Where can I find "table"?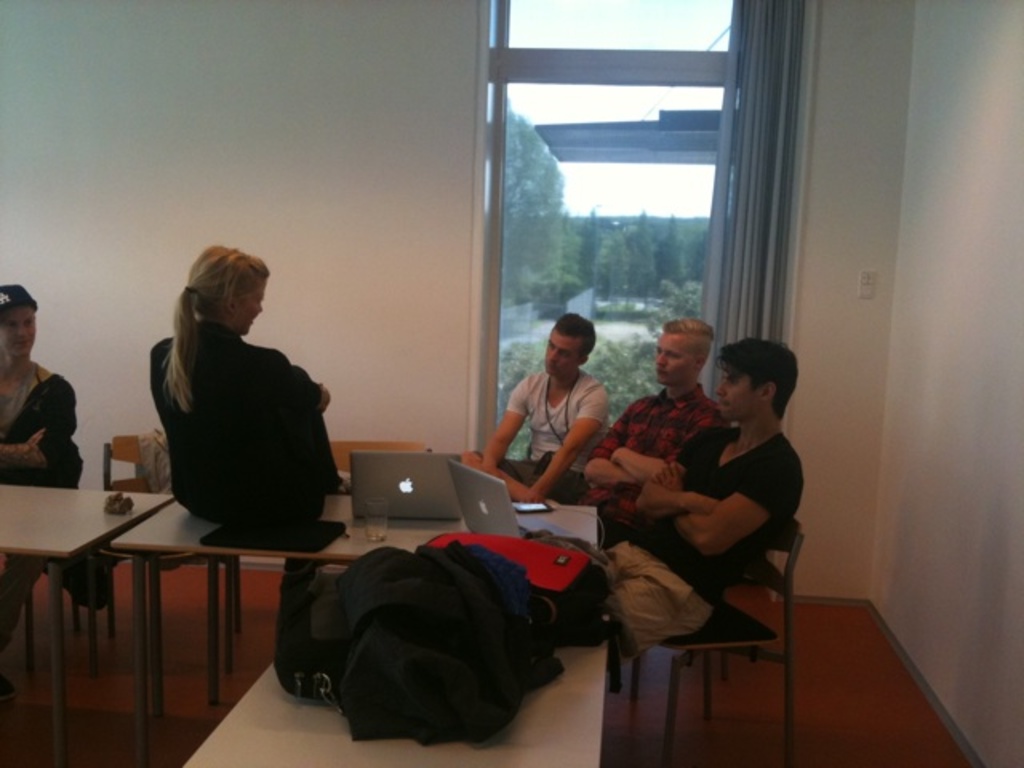
You can find it at (170,555,618,766).
